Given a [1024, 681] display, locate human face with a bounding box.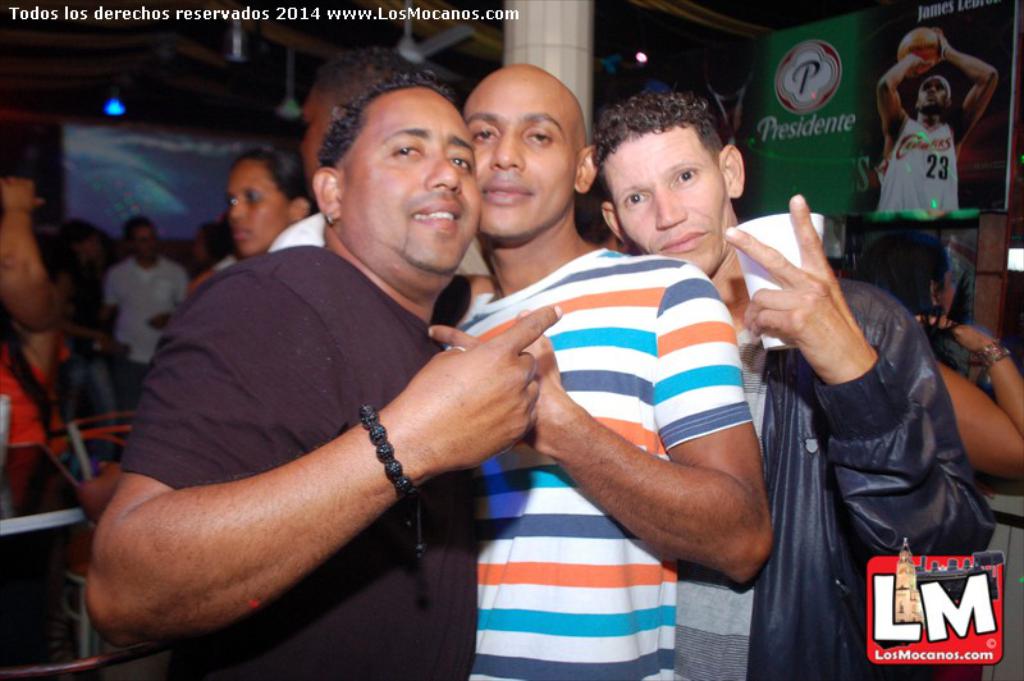
Located: select_region(338, 86, 480, 285).
